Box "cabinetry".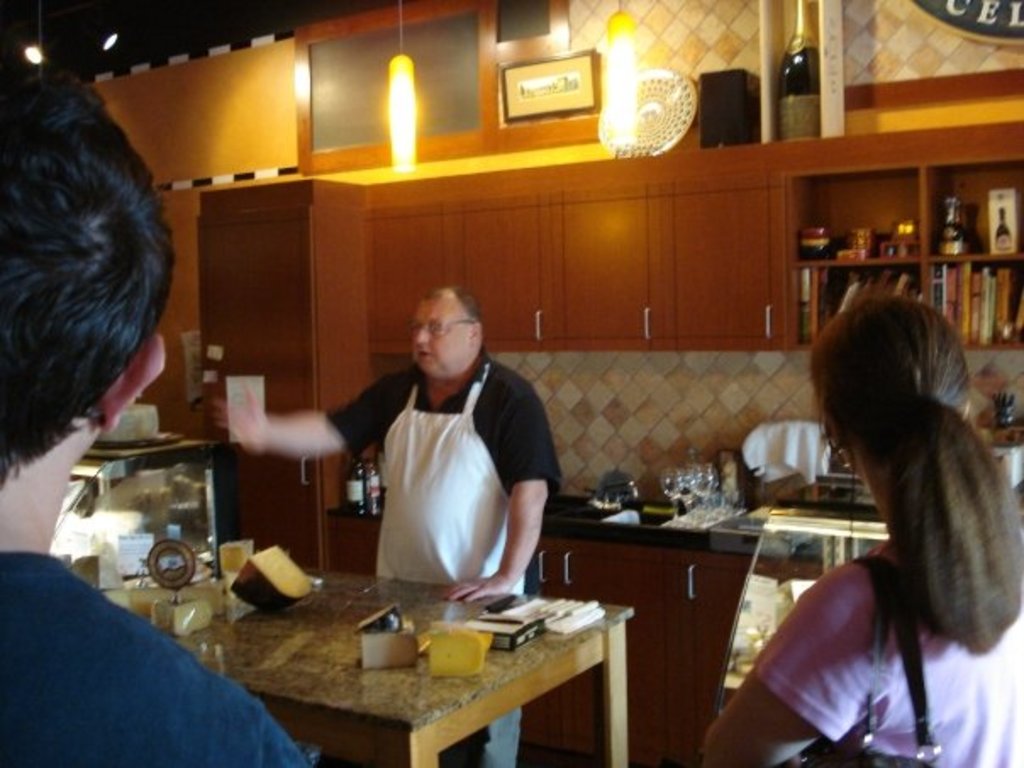
bbox=[212, 409, 370, 600].
